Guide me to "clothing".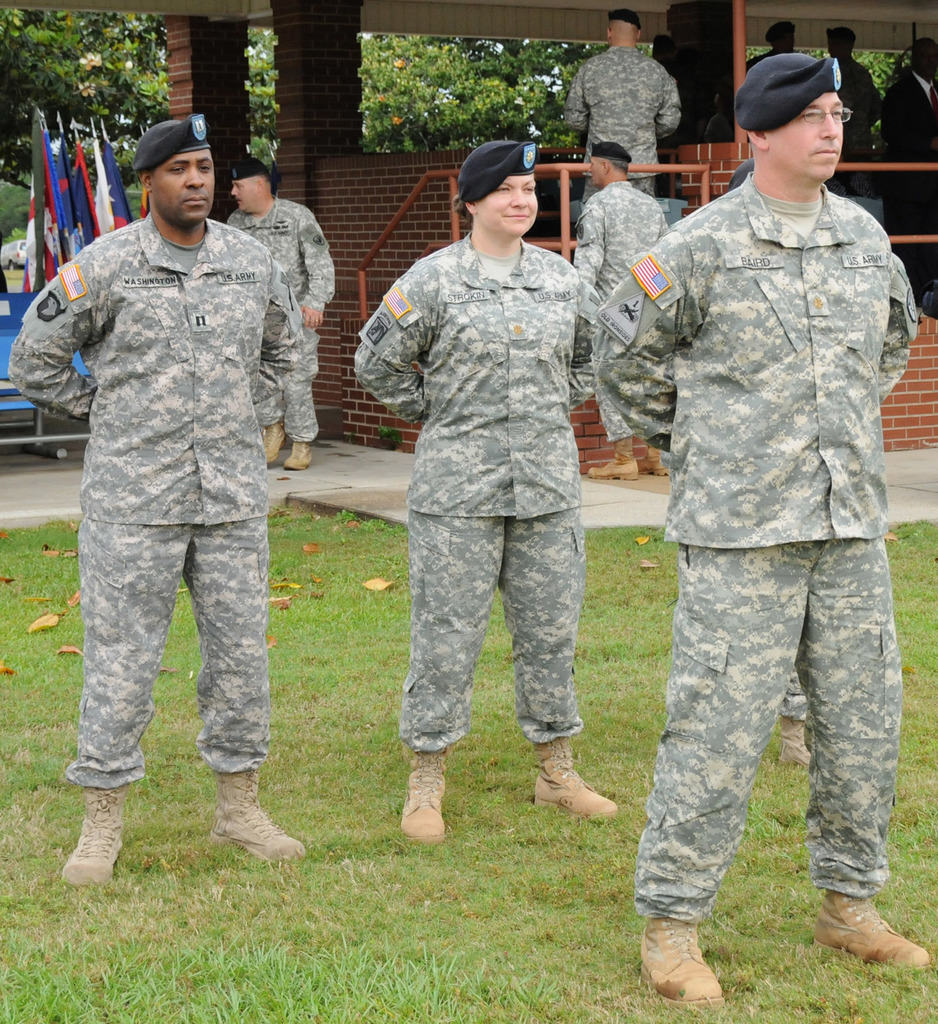
Guidance: x1=824 y1=59 x2=878 y2=201.
